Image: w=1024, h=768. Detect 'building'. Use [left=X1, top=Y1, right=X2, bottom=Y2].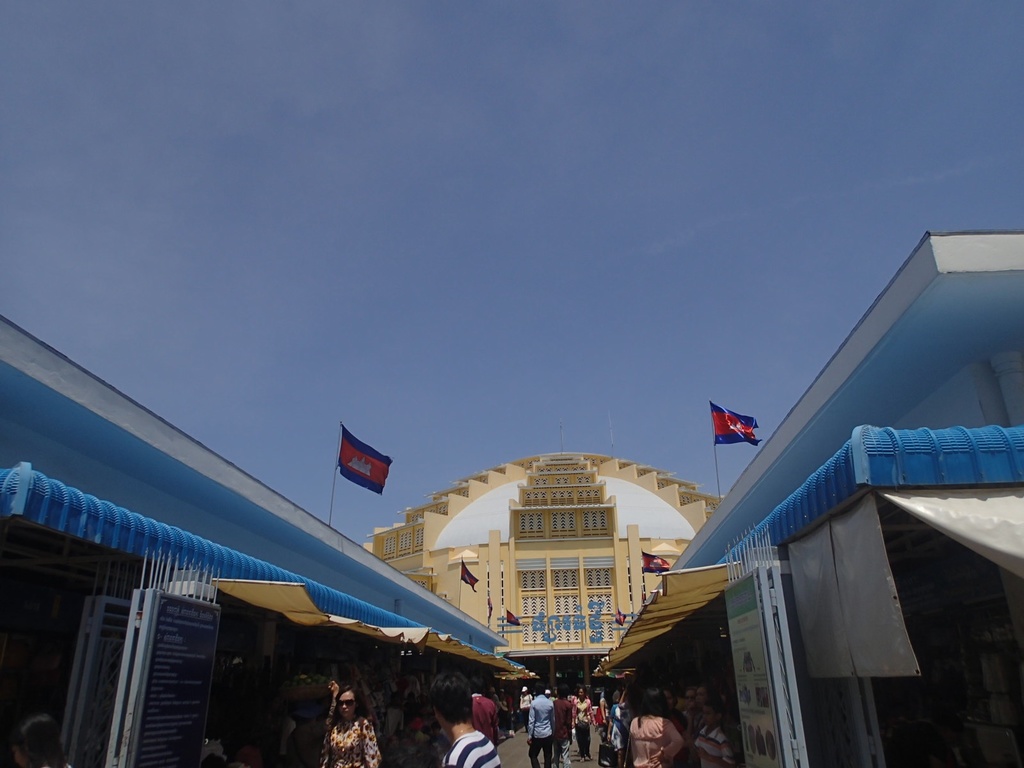
[left=357, top=450, right=726, bottom=660].
